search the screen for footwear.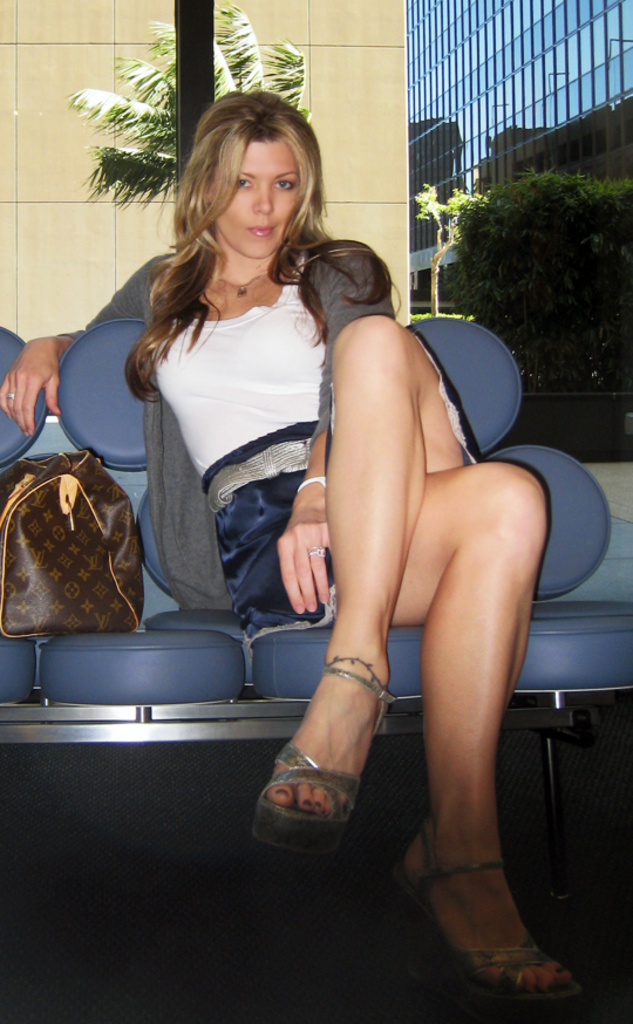
Found at bbox=(406, 825, 581, 1001).
